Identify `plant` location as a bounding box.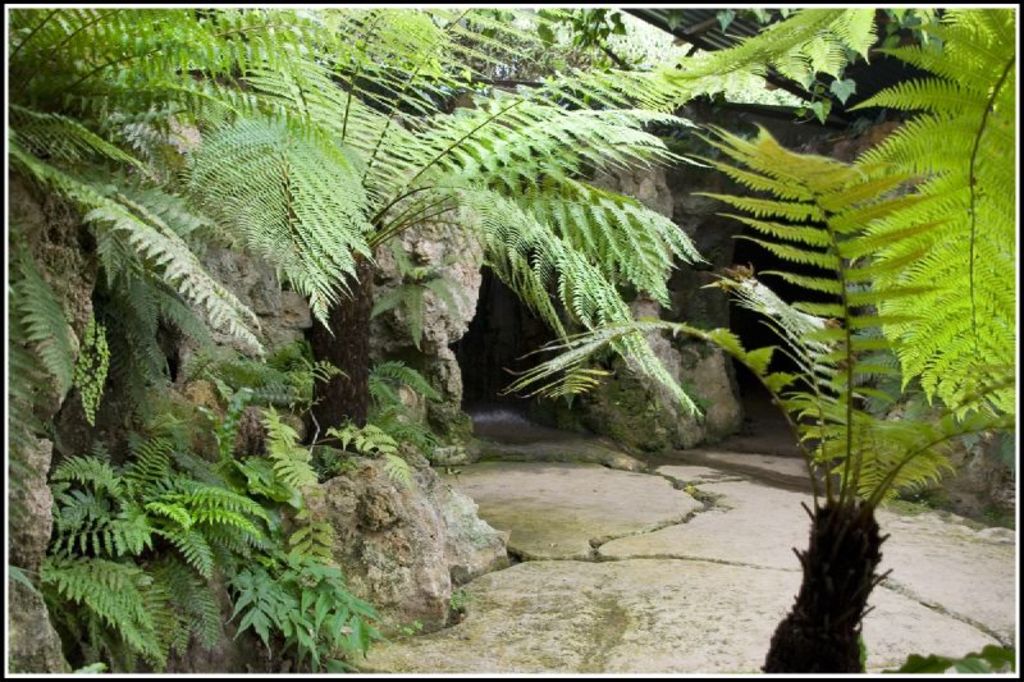
bbox=[878, 640, 1014, 673].
